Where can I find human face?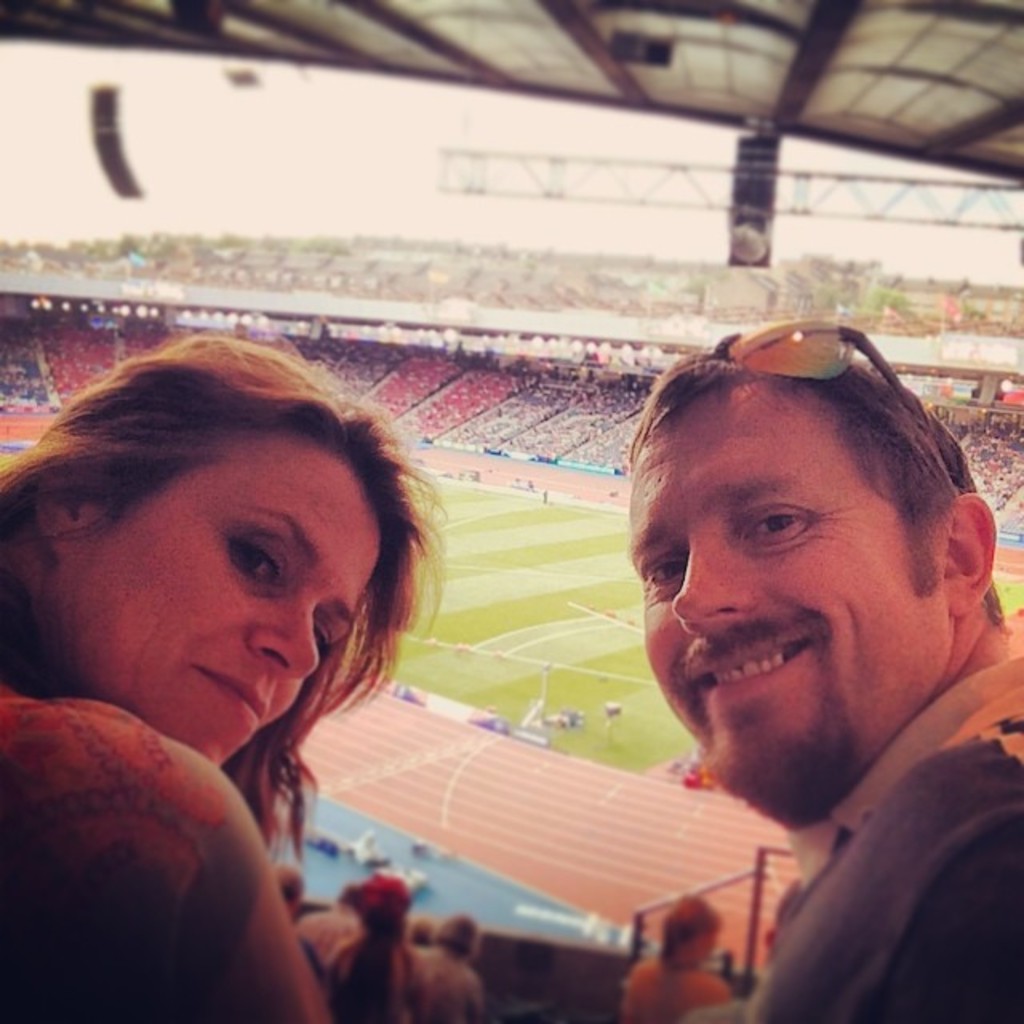
You can find it at left=698, top=933, right=718, bottom=970.
